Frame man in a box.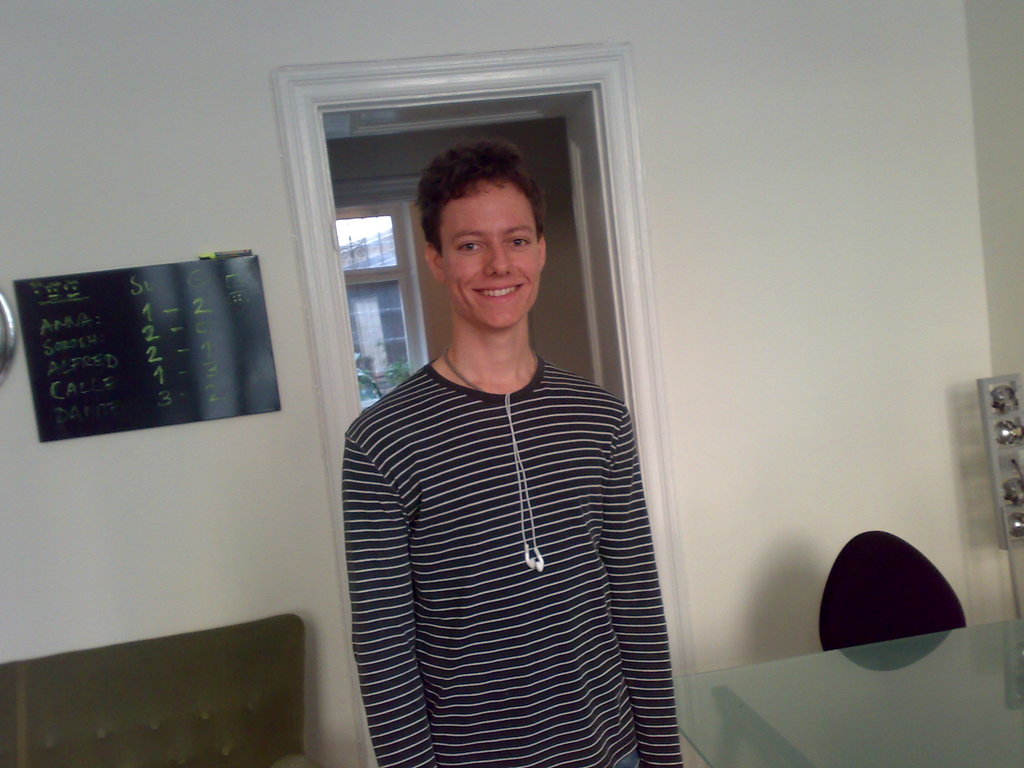
(x1=322, y1=156, x2=682, y2=744).
